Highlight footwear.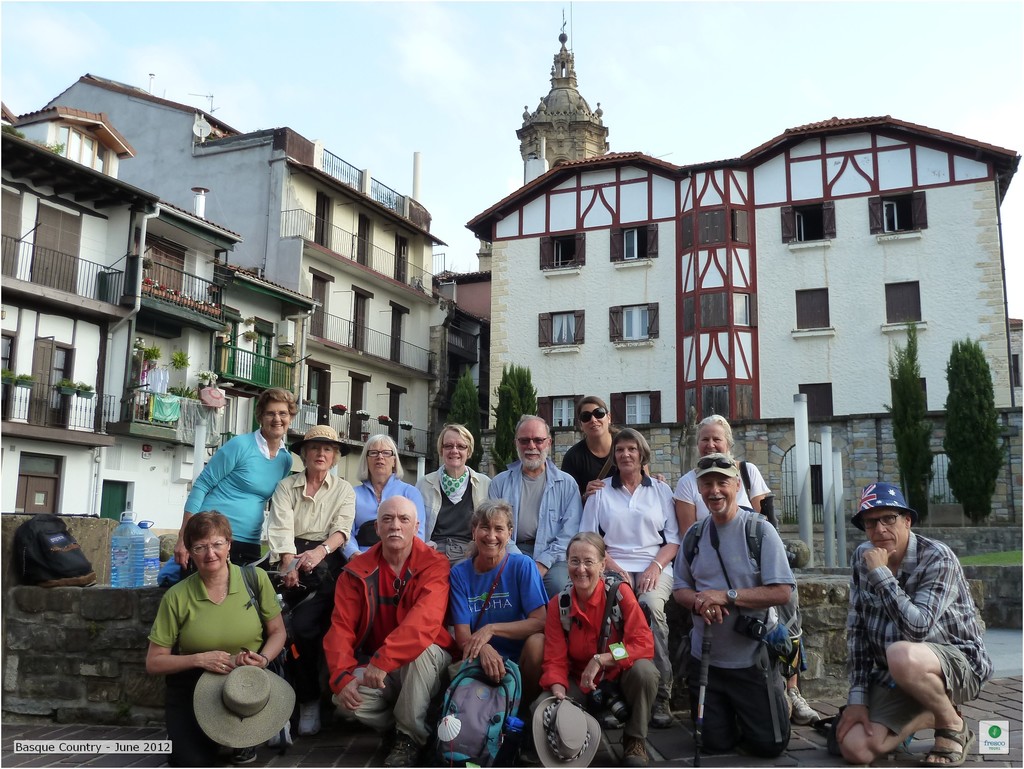
Highlighted region: {"left": 653, "top": 693, "right": 678, "bottom": 727}.
